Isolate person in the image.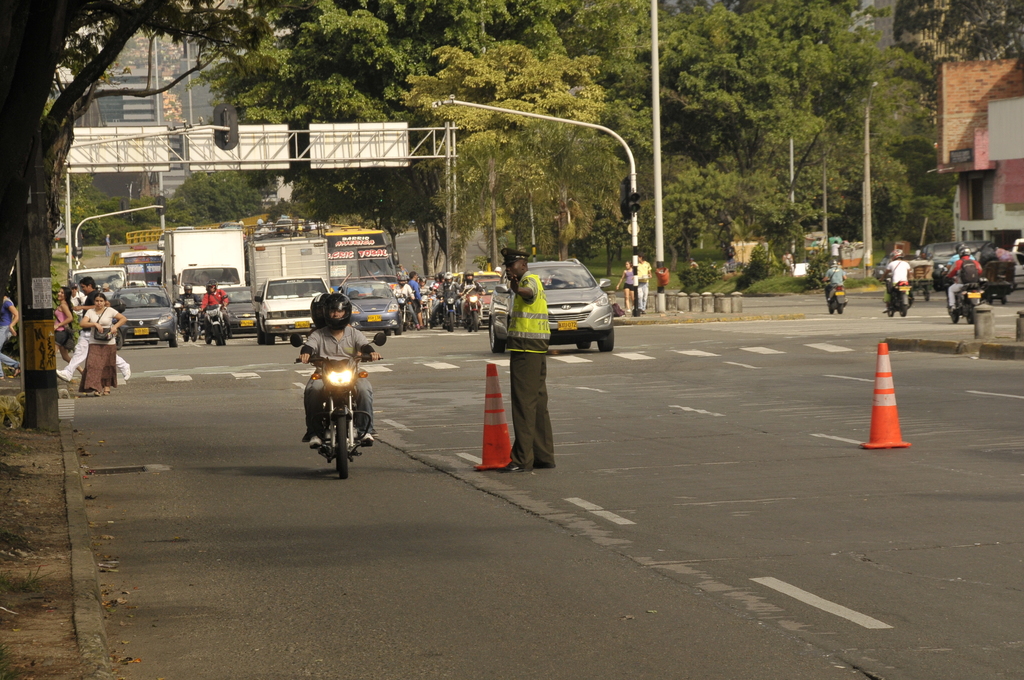
Isolated region: (820, 256, 849, 299).
